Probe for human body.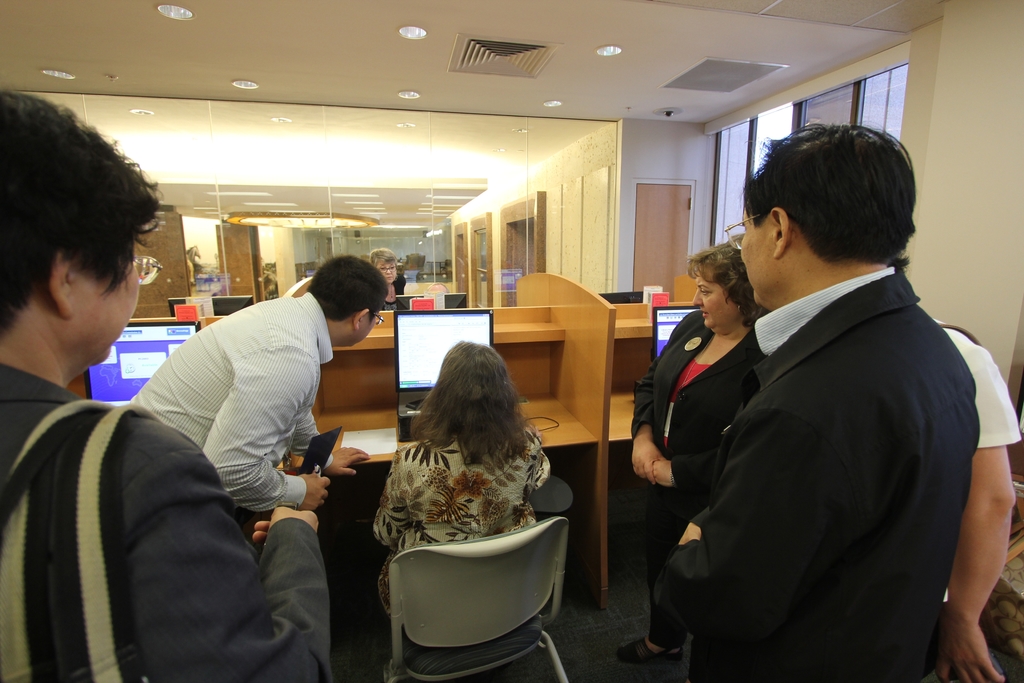
Probe result: Rect(626, 299, 762, 664).
